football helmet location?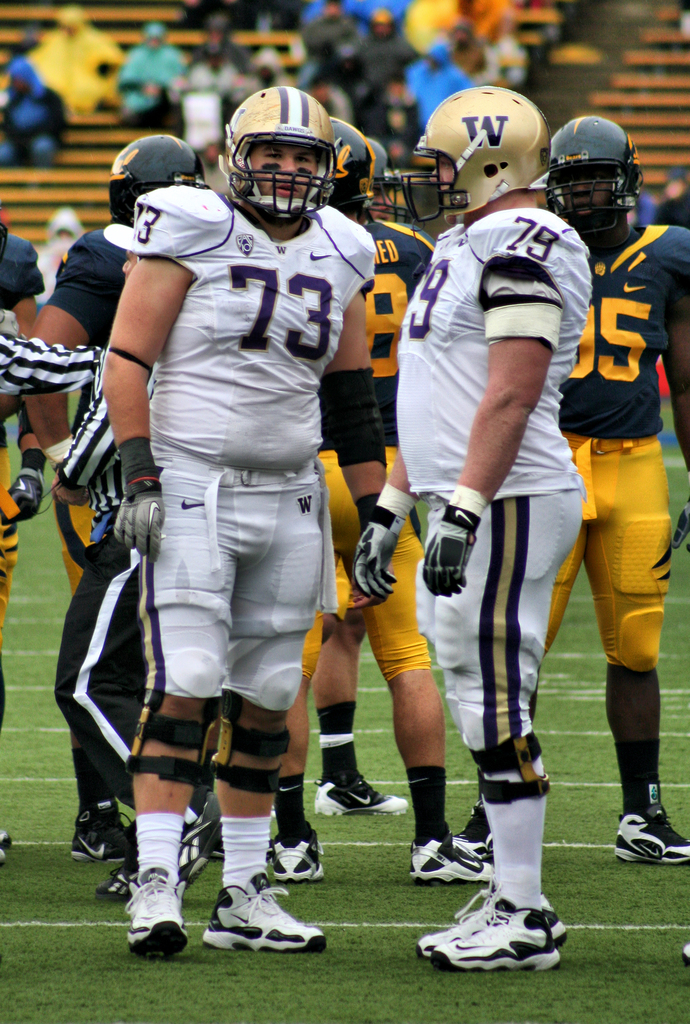
region(547, 111, 642, 237)
